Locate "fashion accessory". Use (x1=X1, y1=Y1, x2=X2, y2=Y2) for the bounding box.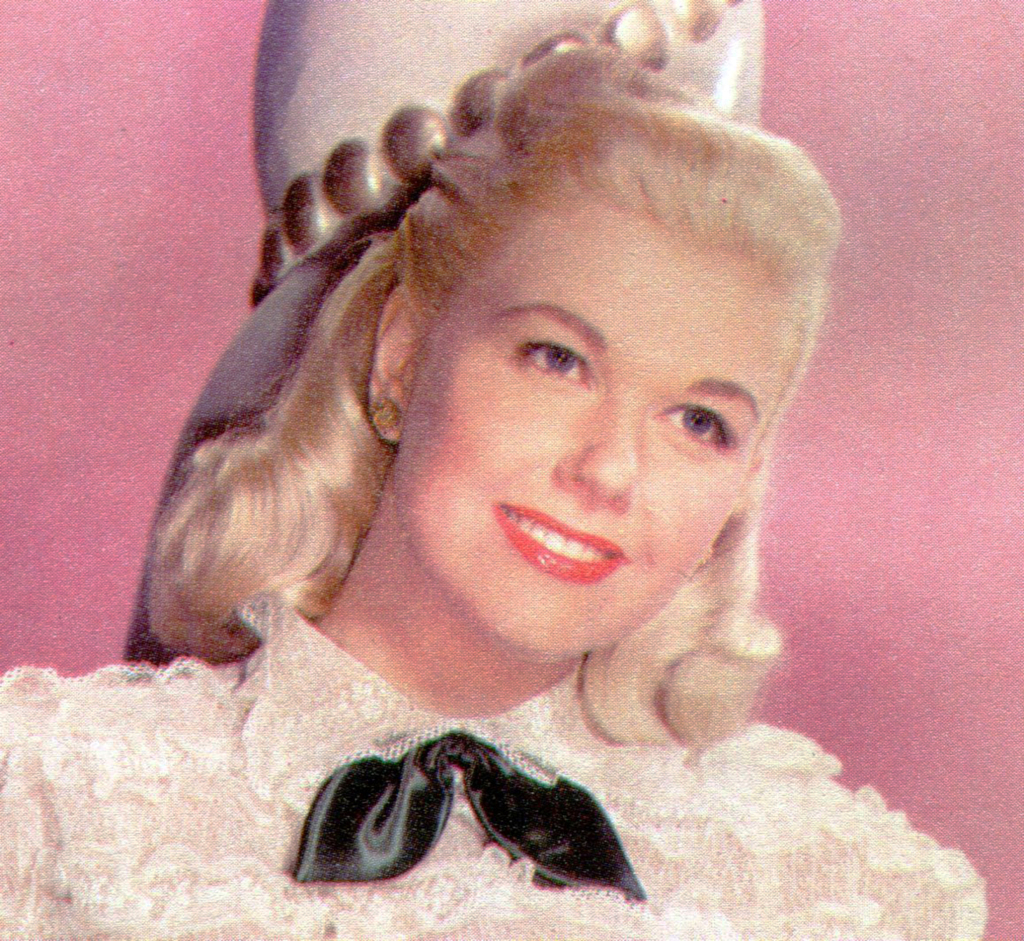
(x1=247, y1=0, x2=759, y2=301).
